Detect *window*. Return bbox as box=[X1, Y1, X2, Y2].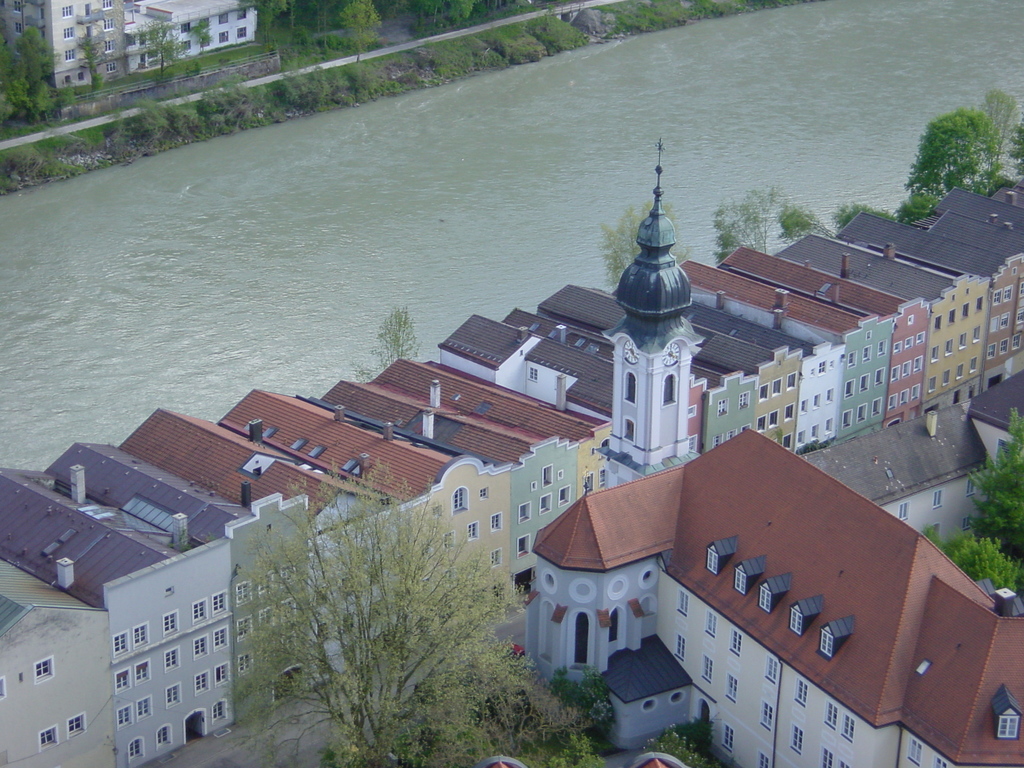
box=[729, 566, 754, 593].
